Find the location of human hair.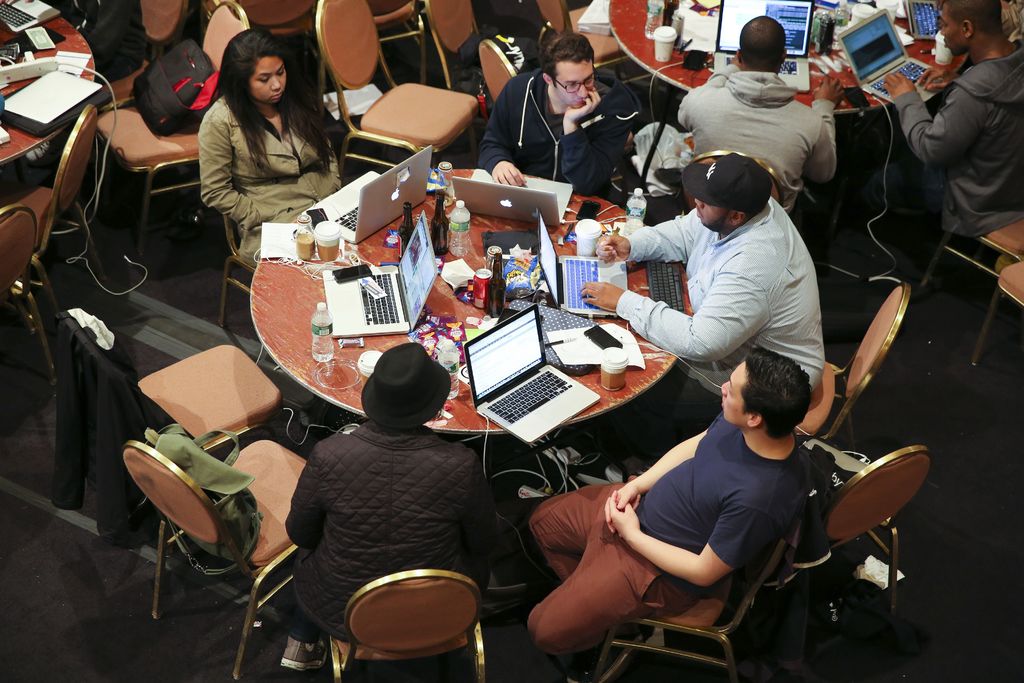
Location: region(726, 213, 765, 219).
